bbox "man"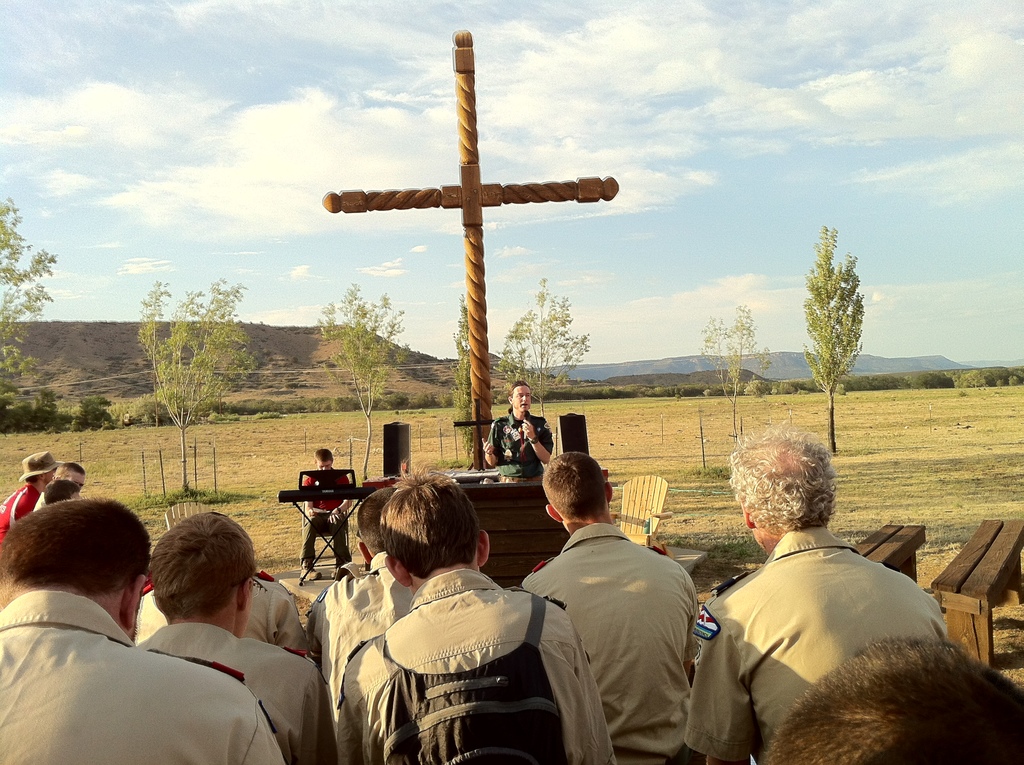
l=509, t=449, r=720, b=753
